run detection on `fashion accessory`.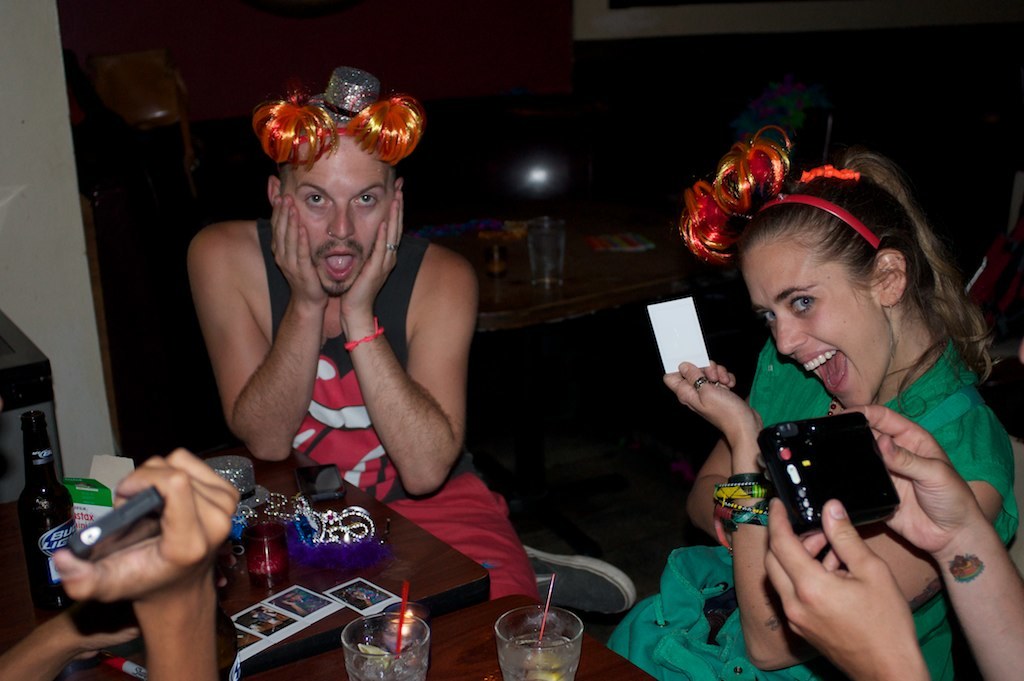
Result: (342, 313, 388, 352).
